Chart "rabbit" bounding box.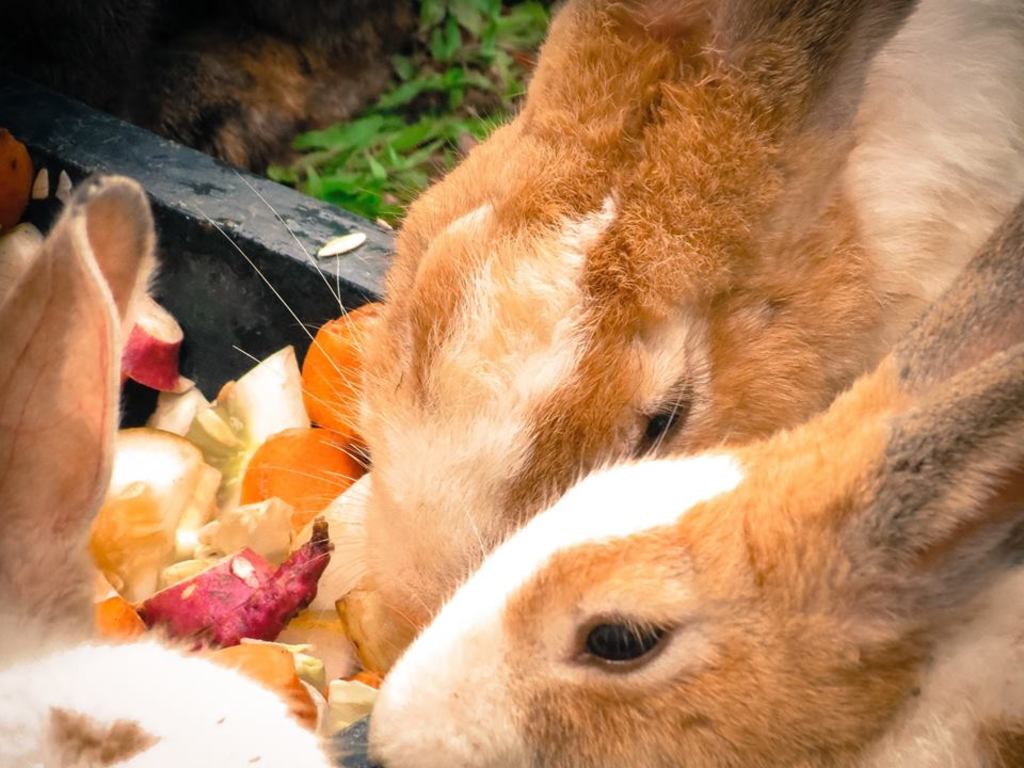
Charted: {"x1": 0, "y1": 174, "x2": 341, "y2": 767}.
